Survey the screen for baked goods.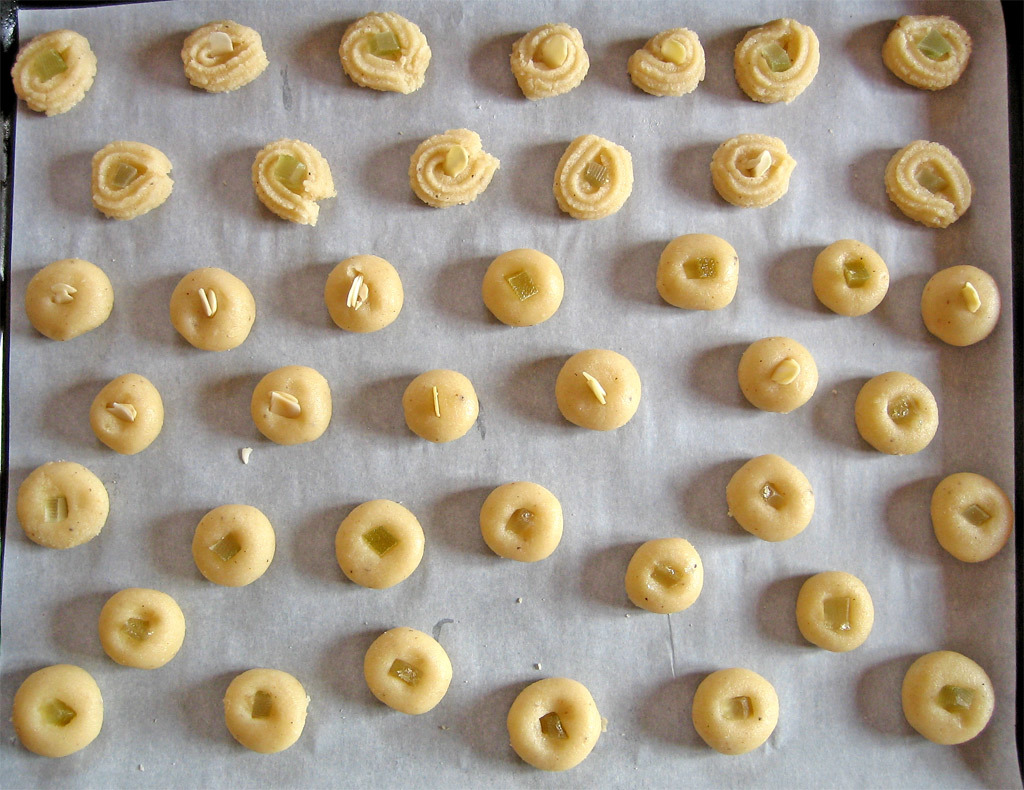
Survey found: left=623, top=538, right=708, bottom=612.
